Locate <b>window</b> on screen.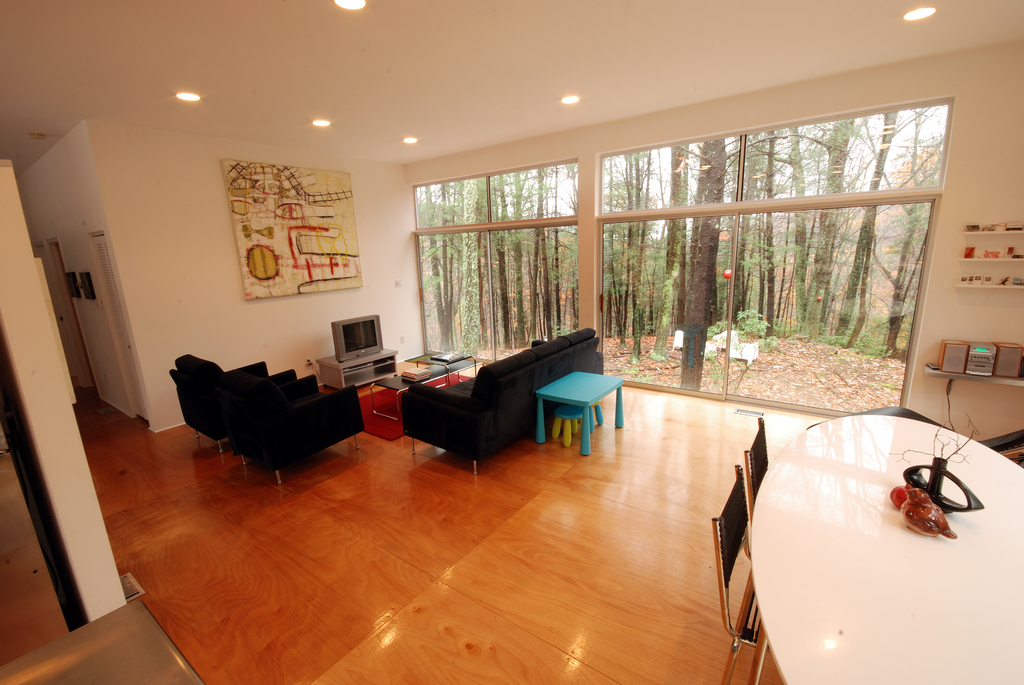
On screen at left=414, top=157, right=580, bottom=366.
